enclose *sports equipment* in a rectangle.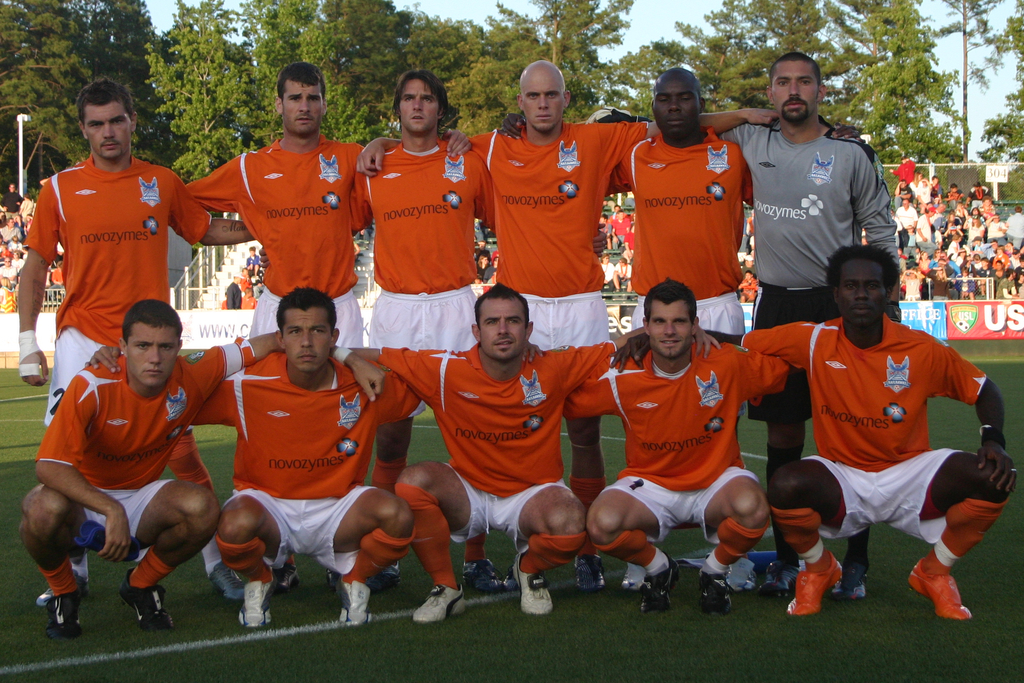
[237,573,280,630].
